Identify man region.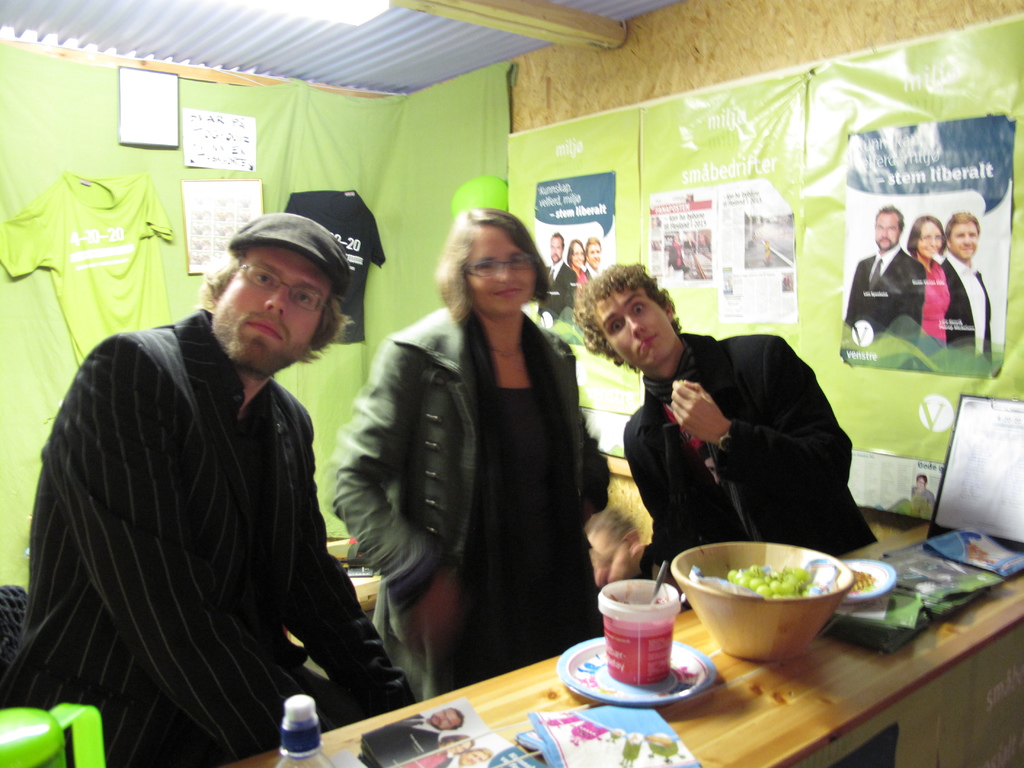
Region: bbox(582, 237, 611, 281).
